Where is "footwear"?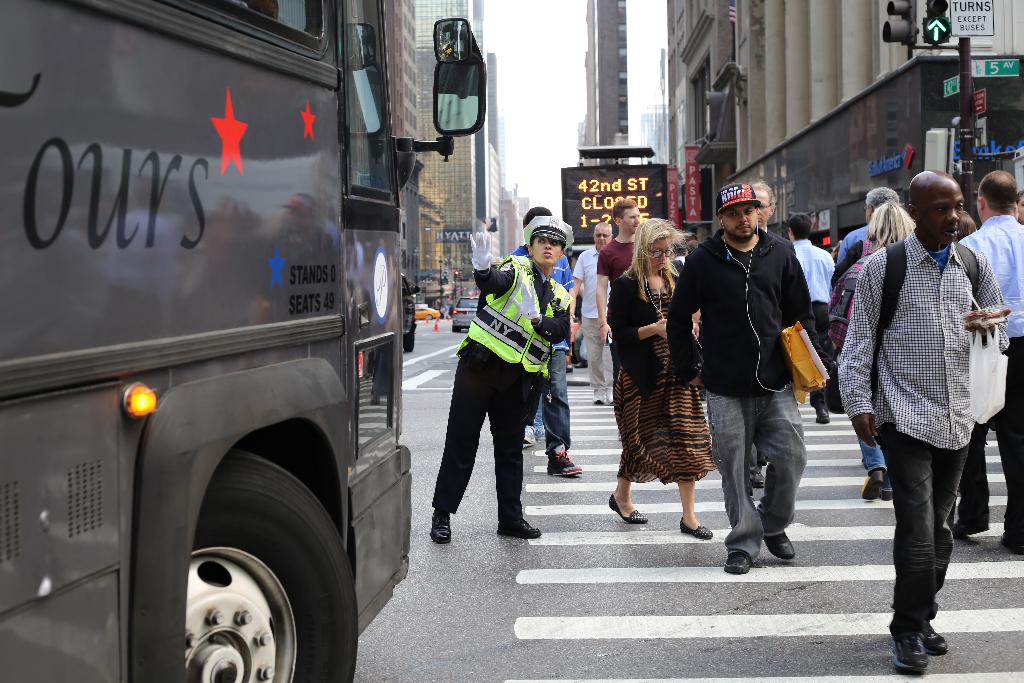
<bbox>591, 388, 605, 404</bbox>.
